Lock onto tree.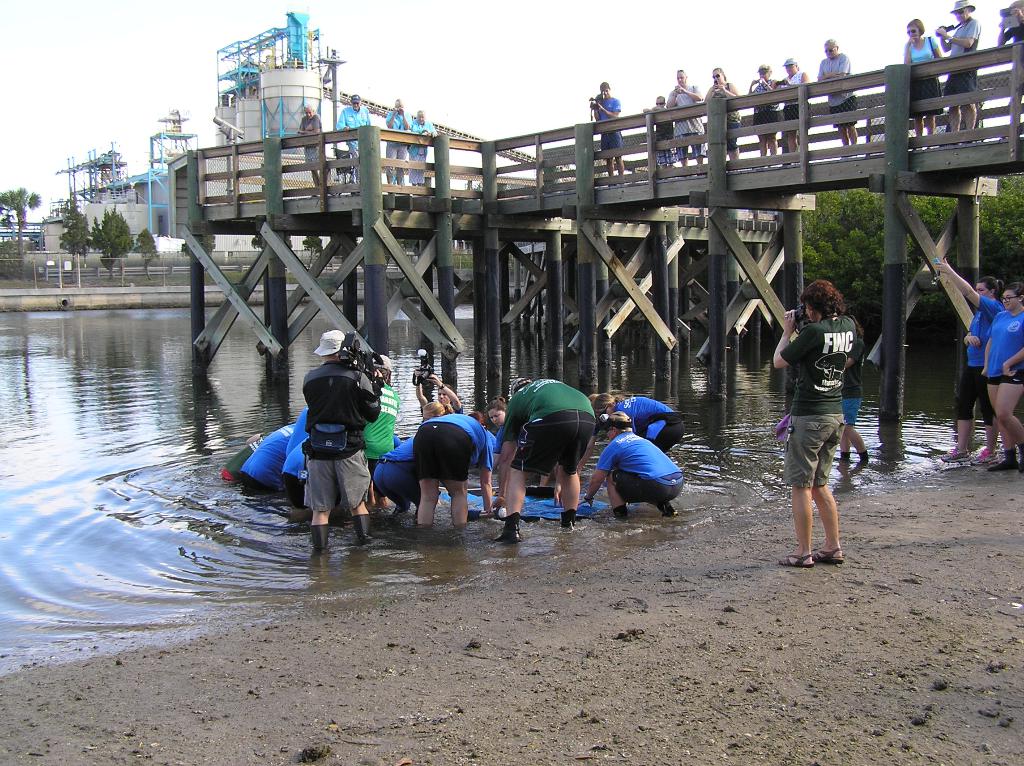
Locked: (left=86, top=206, right=133, bottom=278).
